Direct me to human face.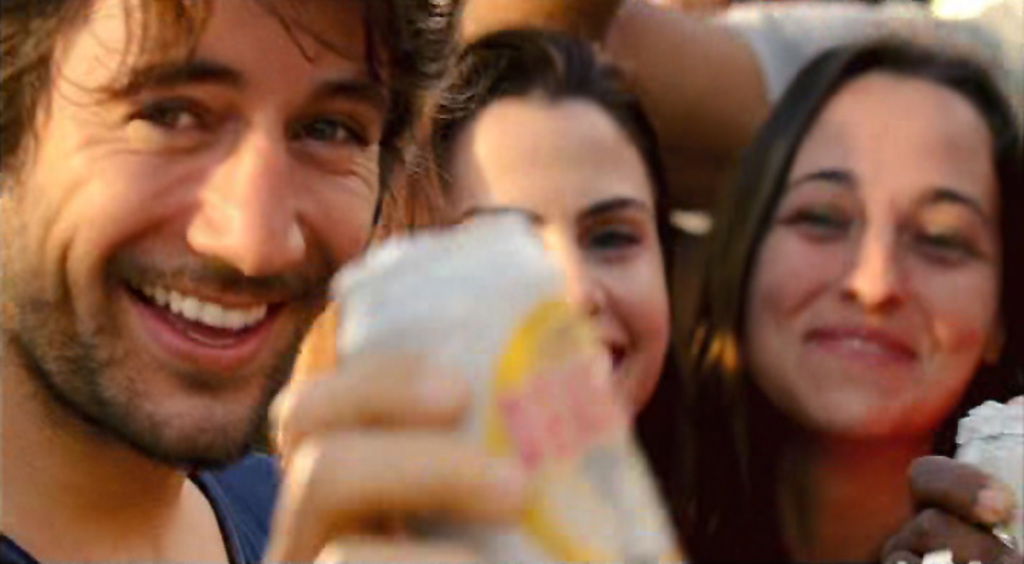
Direction: detection(728, 49, 1004, 446).
